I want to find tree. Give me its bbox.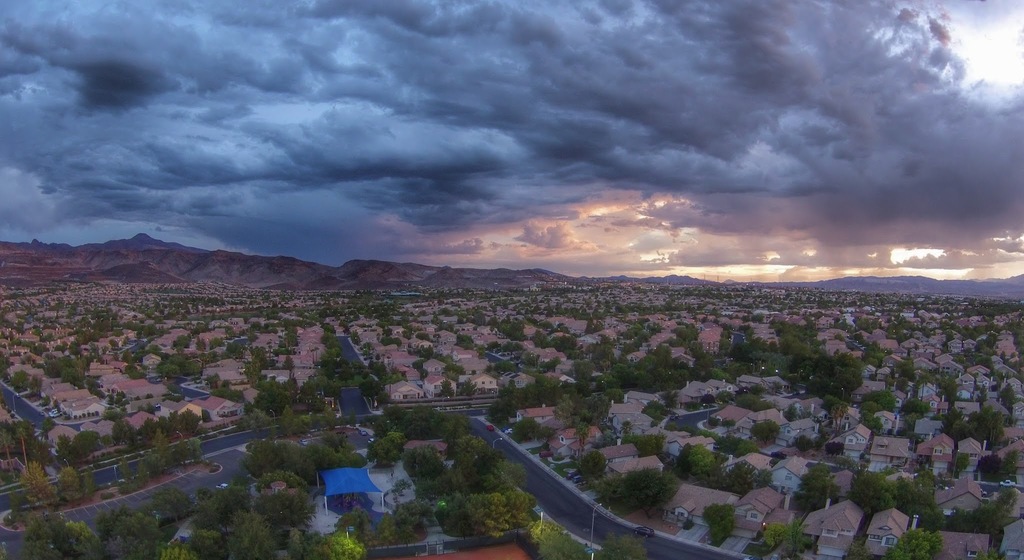
detection(898, 398, 931, 419).
